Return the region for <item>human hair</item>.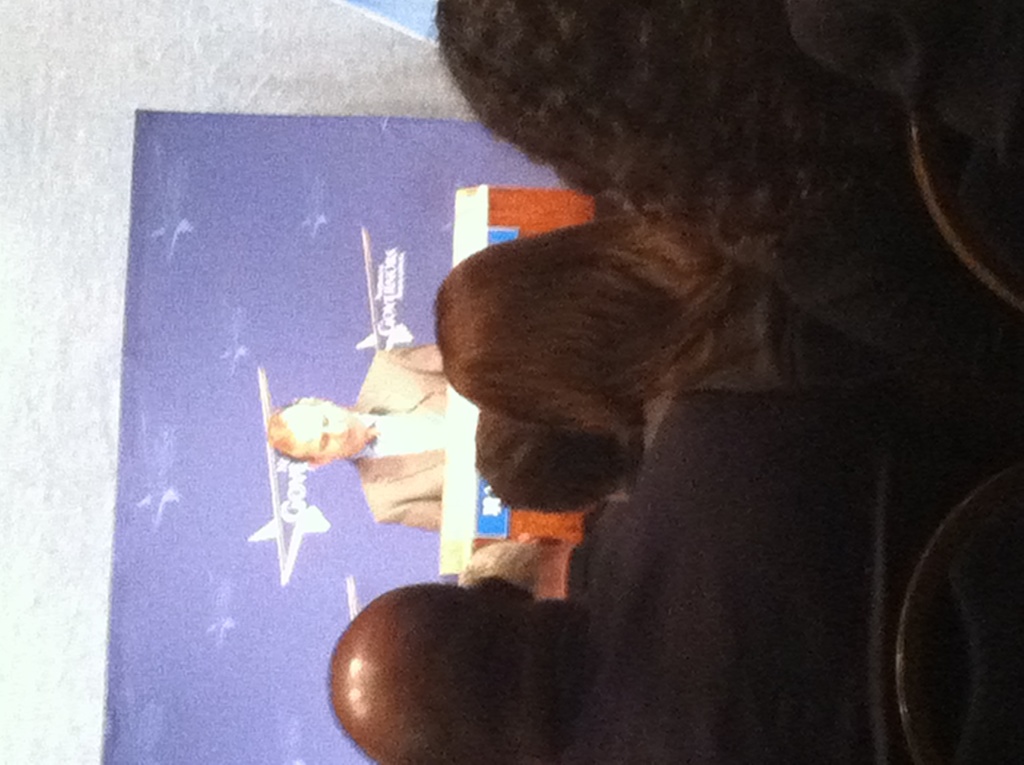
<bbox>324, 583, 598, 764</bbox>.
